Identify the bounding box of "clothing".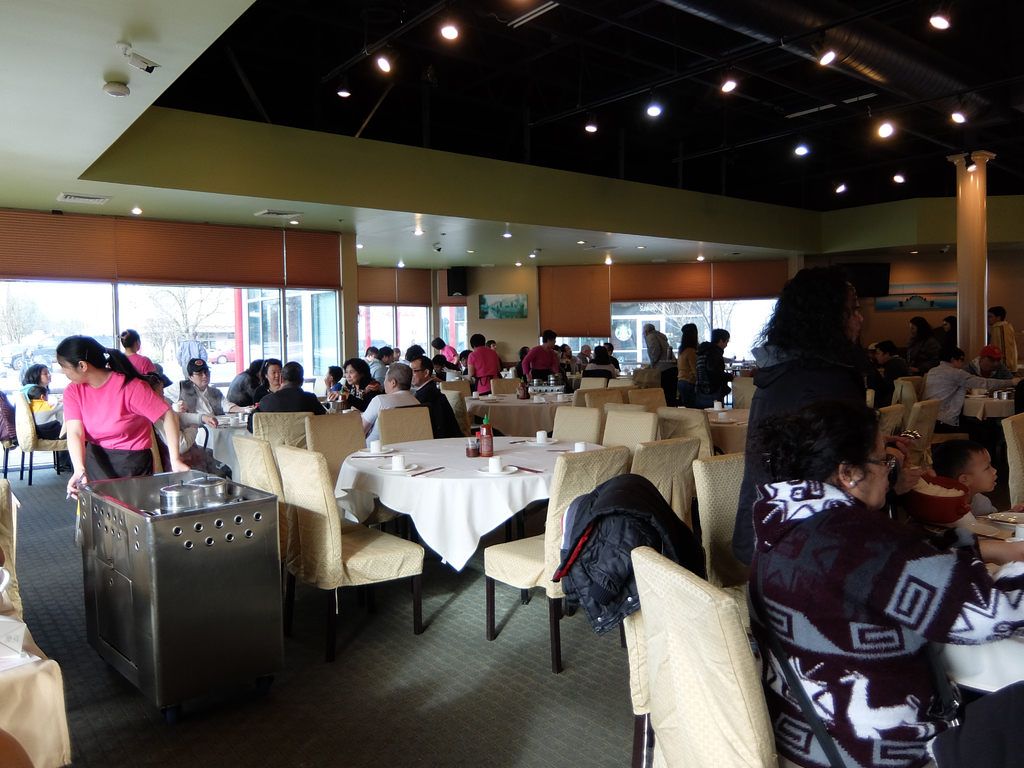
left=369, top=355, right=383, bottom=381.
